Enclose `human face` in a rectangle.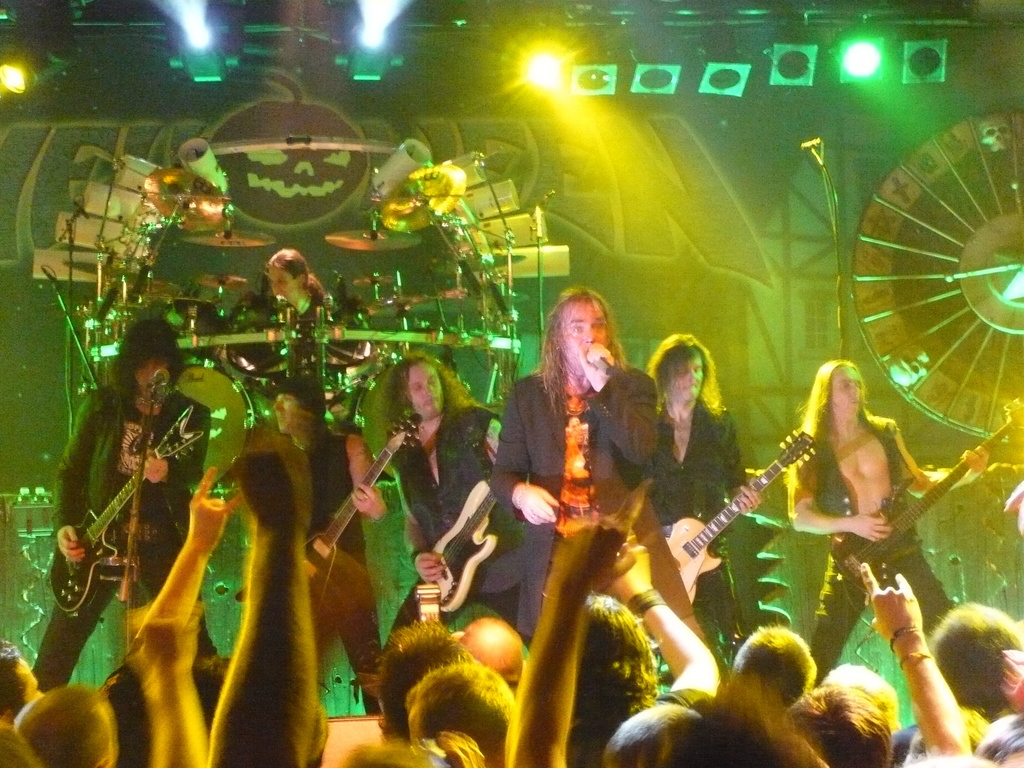
bbox=[836, 369, 861, 417].
